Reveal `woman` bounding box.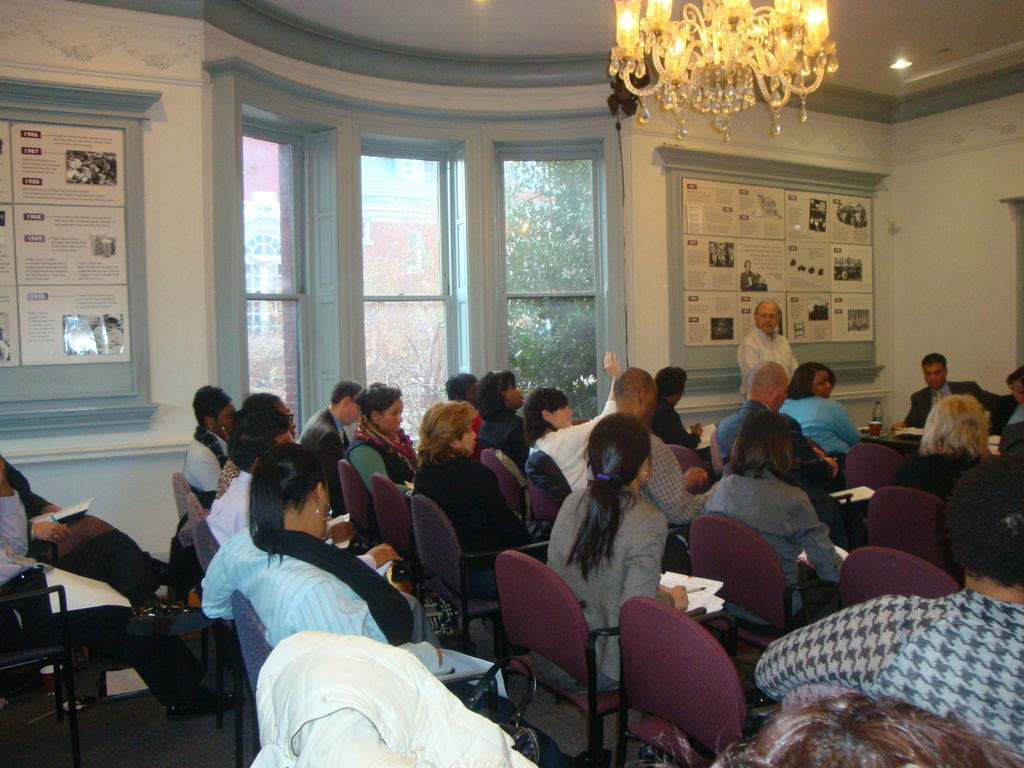
Revealed: 204, 397, 303, 516.
